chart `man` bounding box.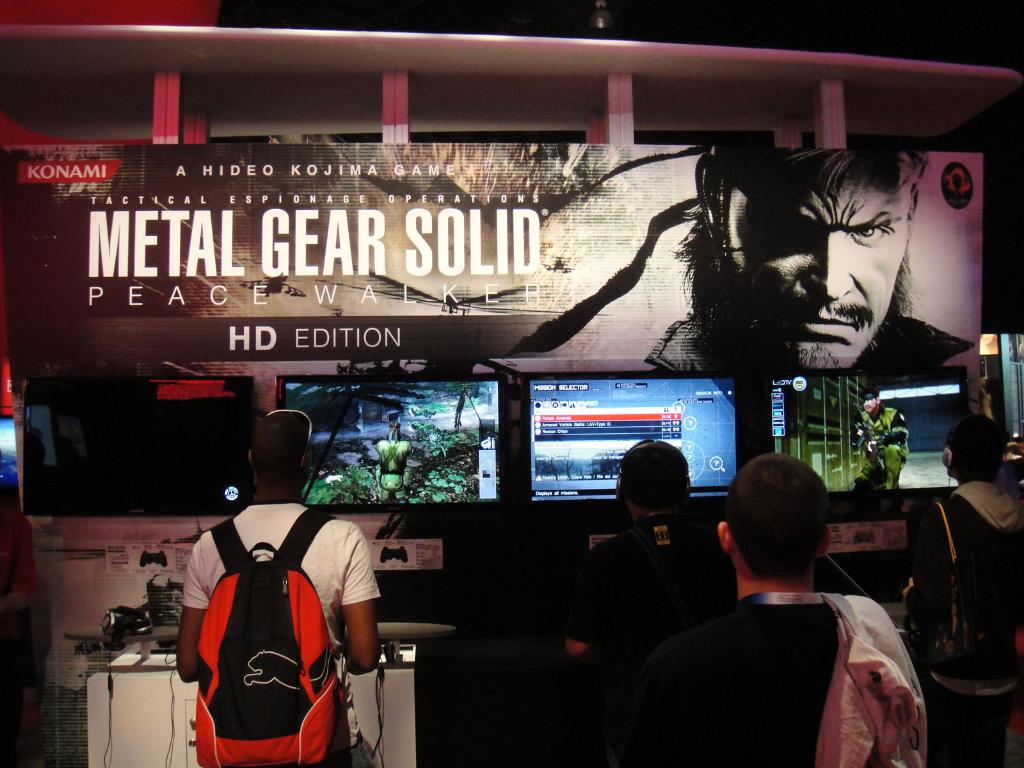
Charted: box=[636, 456, 929, 762].
